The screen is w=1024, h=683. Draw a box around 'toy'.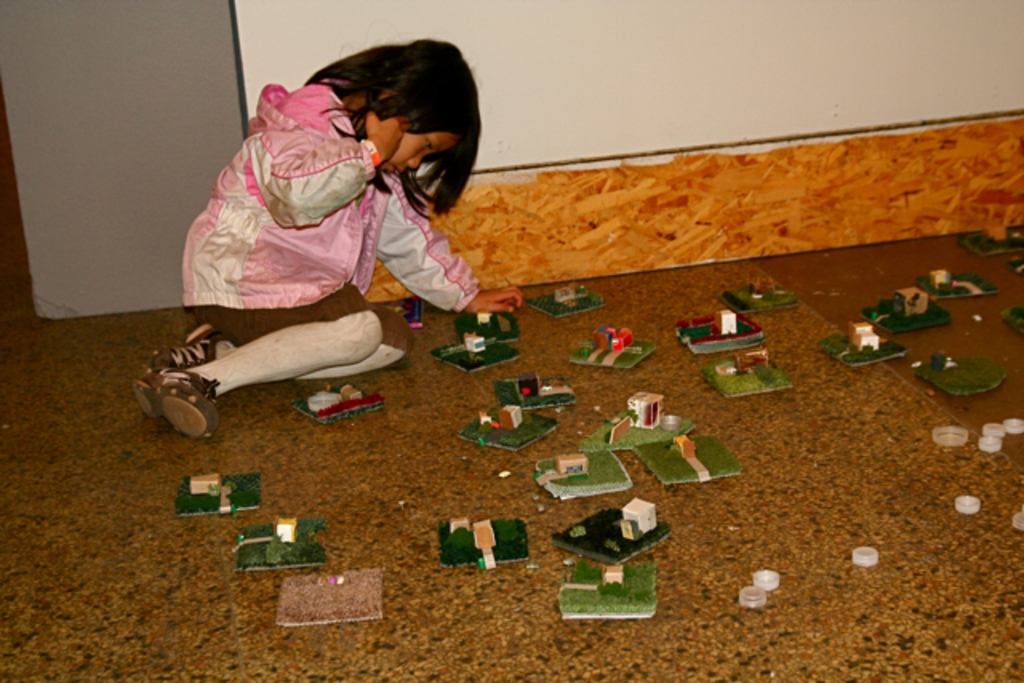
locate(536, 454, 629, 499).
